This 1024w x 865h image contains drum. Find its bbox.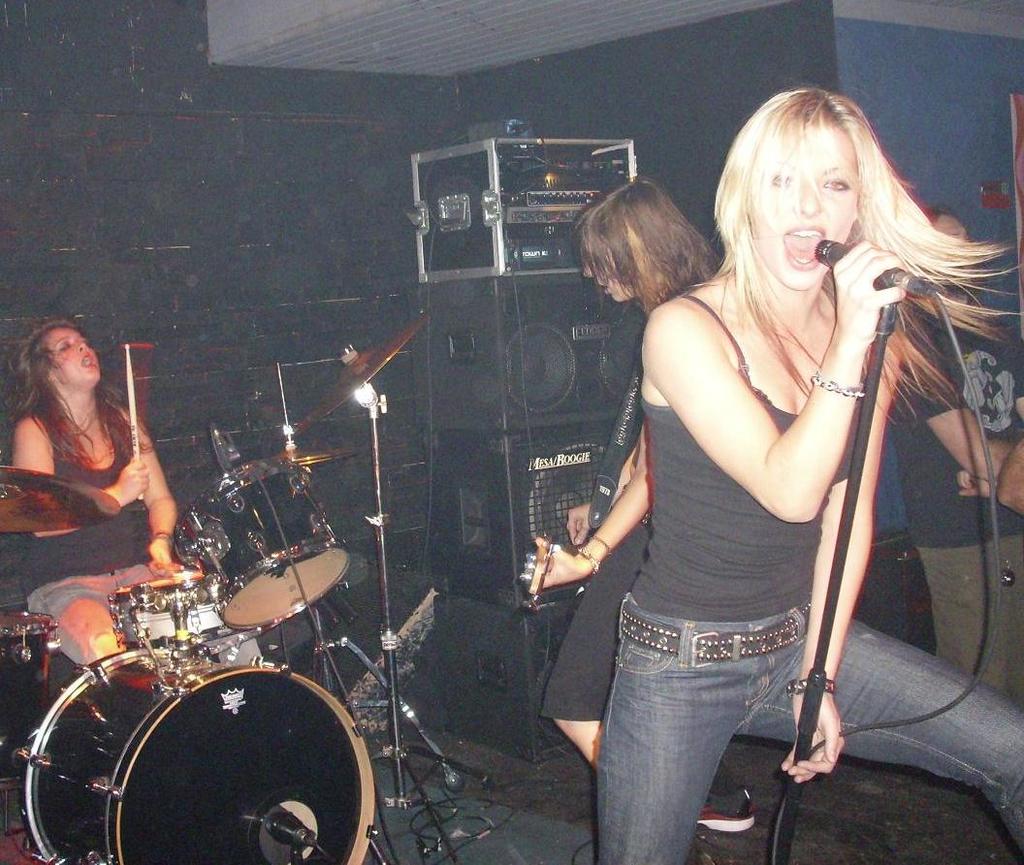
bbox=[175, 455, 352, 628].
